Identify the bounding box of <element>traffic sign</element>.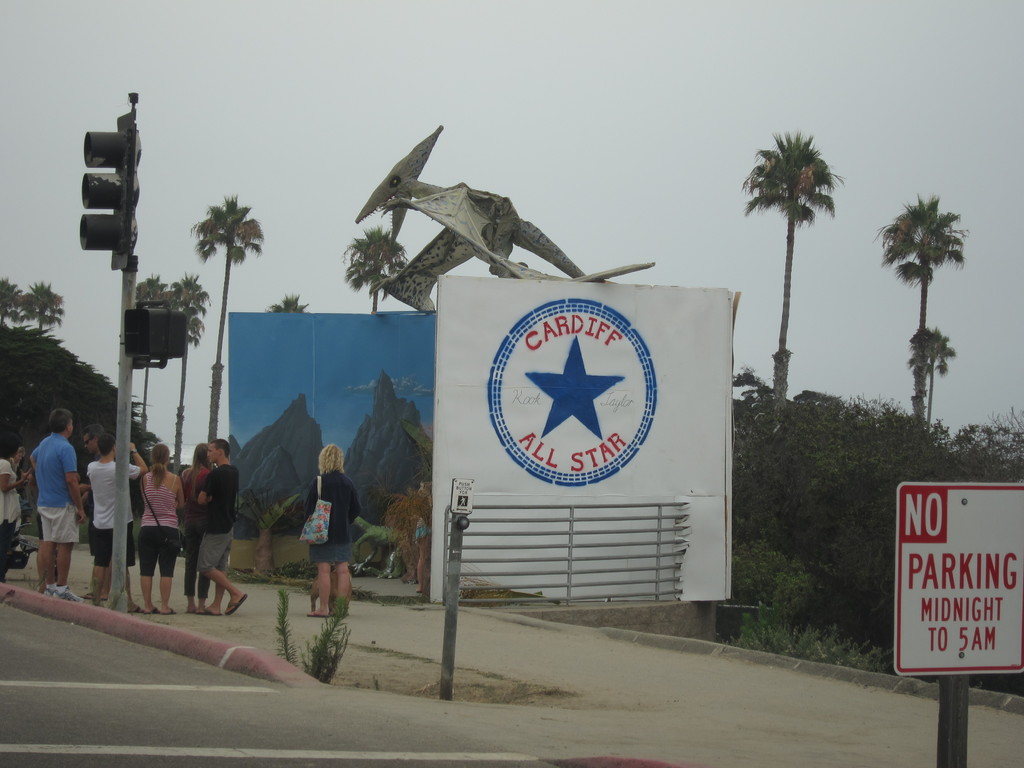
[892, 482, 1023, 678].
